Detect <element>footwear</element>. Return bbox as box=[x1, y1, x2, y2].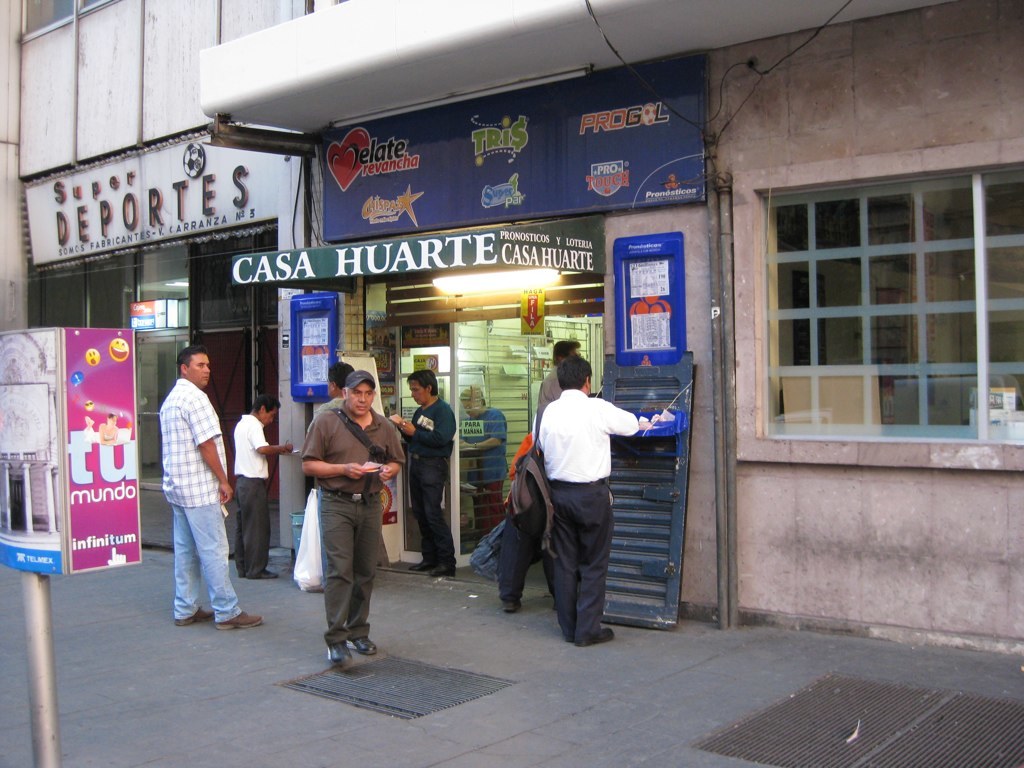
box=[247, 568, 270, 581].
